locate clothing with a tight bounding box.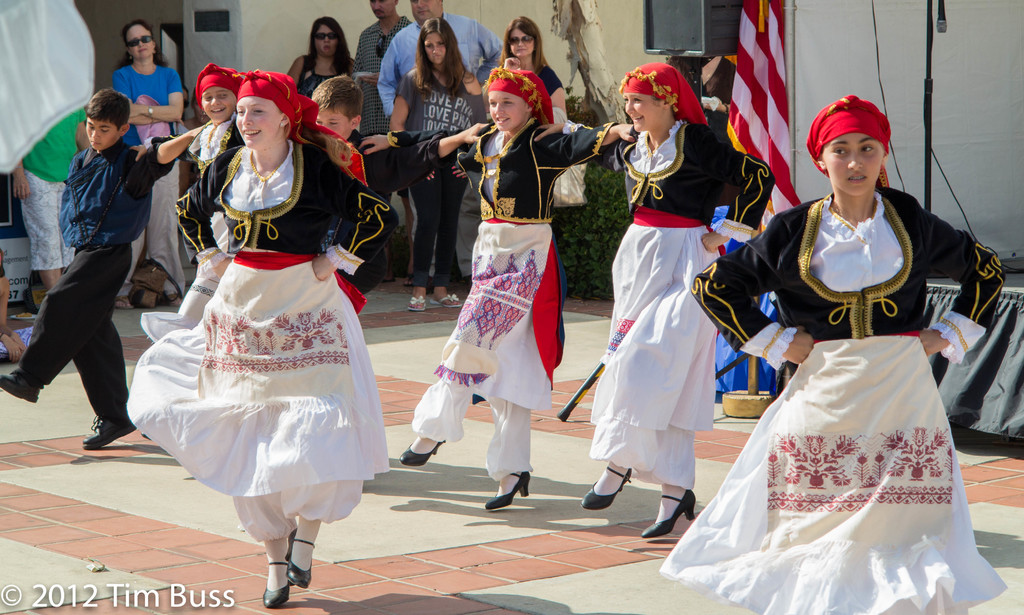
[536, 60, 568, 103].
